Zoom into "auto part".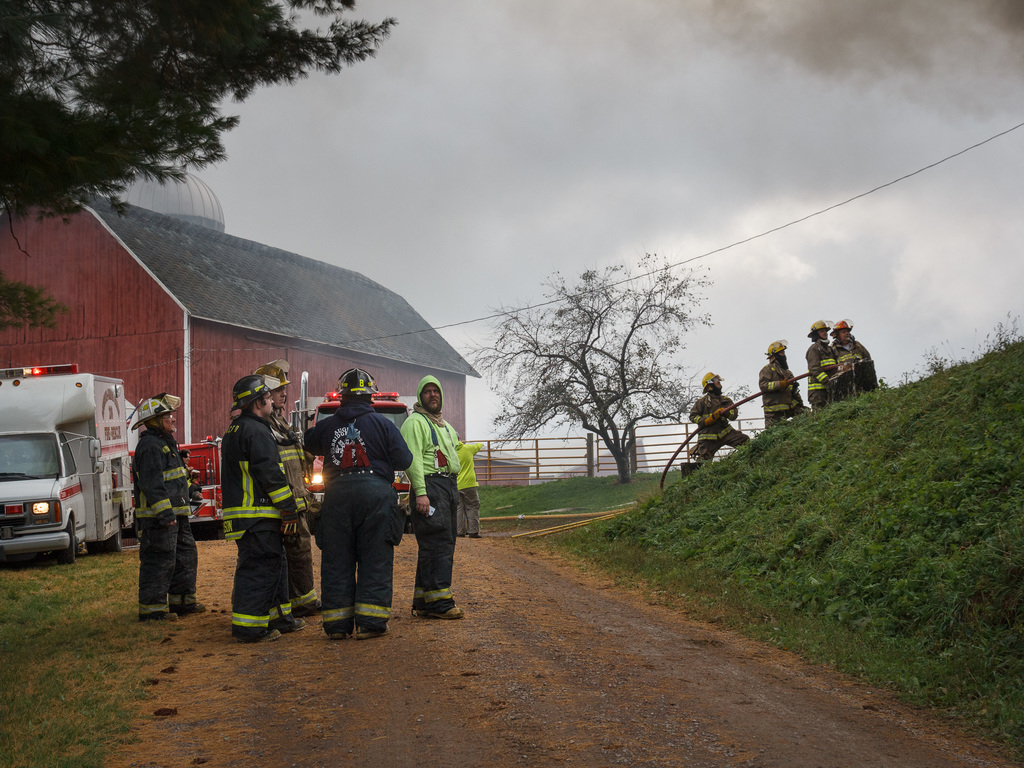
Zoom target: (left=1, top=359, right=140, bottom=550).
